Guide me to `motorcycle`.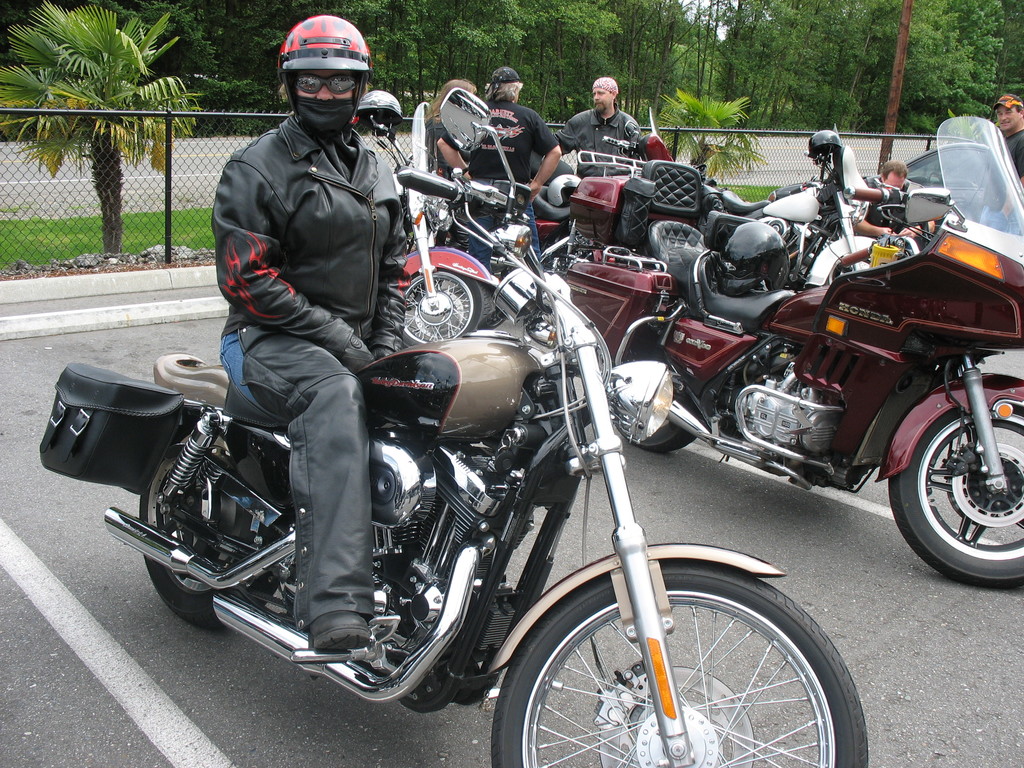
Guidance: <box>38,88,861,762</box>.
